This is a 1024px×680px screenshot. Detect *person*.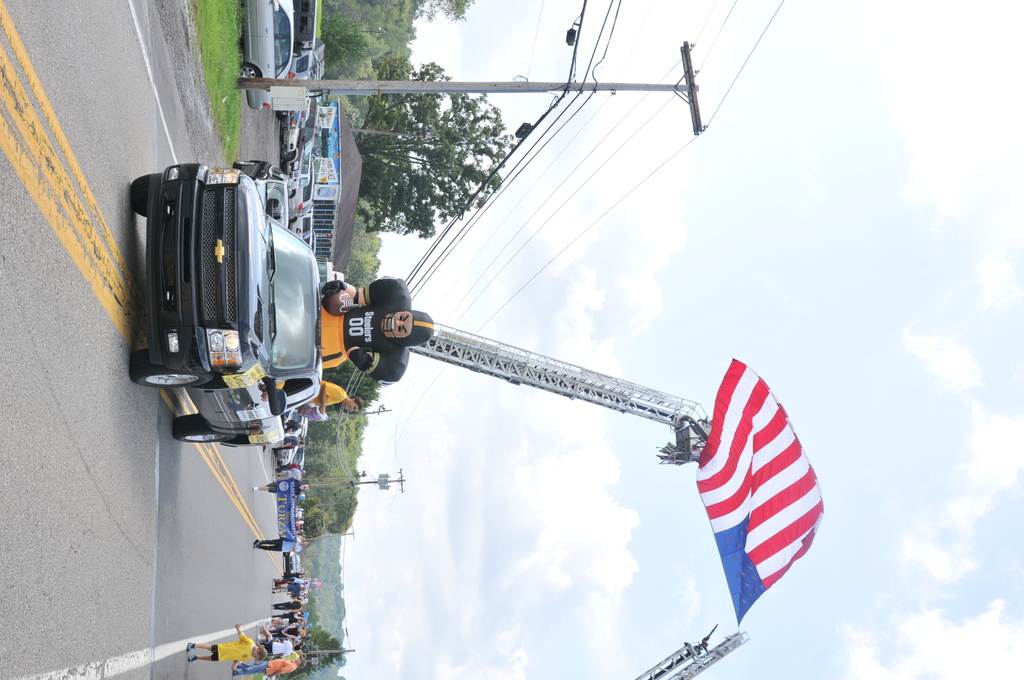
(281, 419, 303, 433).
